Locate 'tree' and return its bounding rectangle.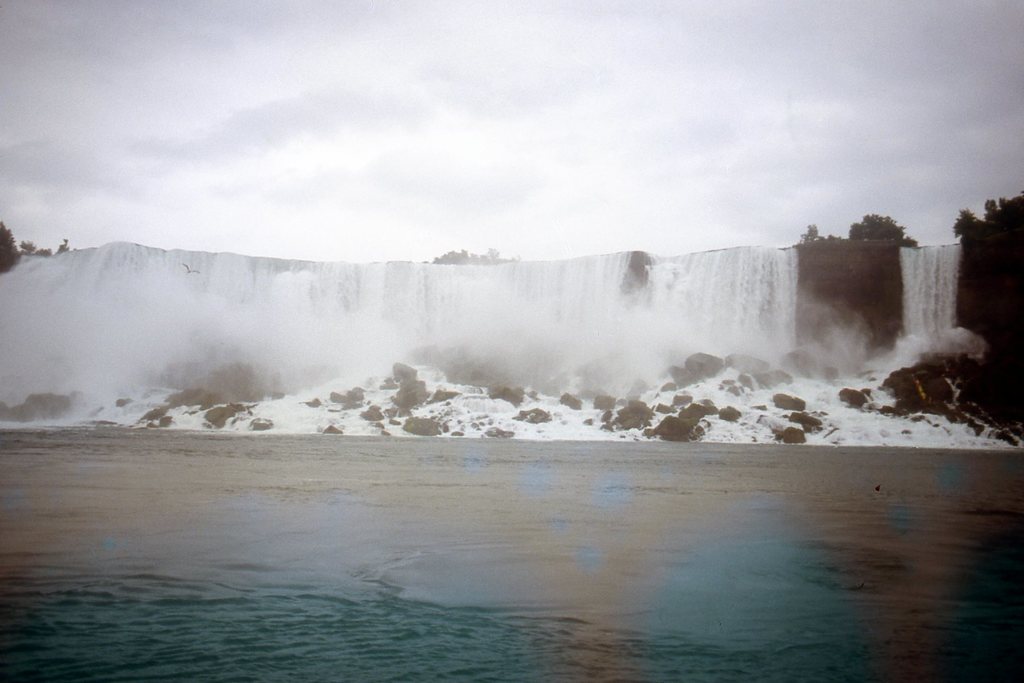
797/220/824/242.
